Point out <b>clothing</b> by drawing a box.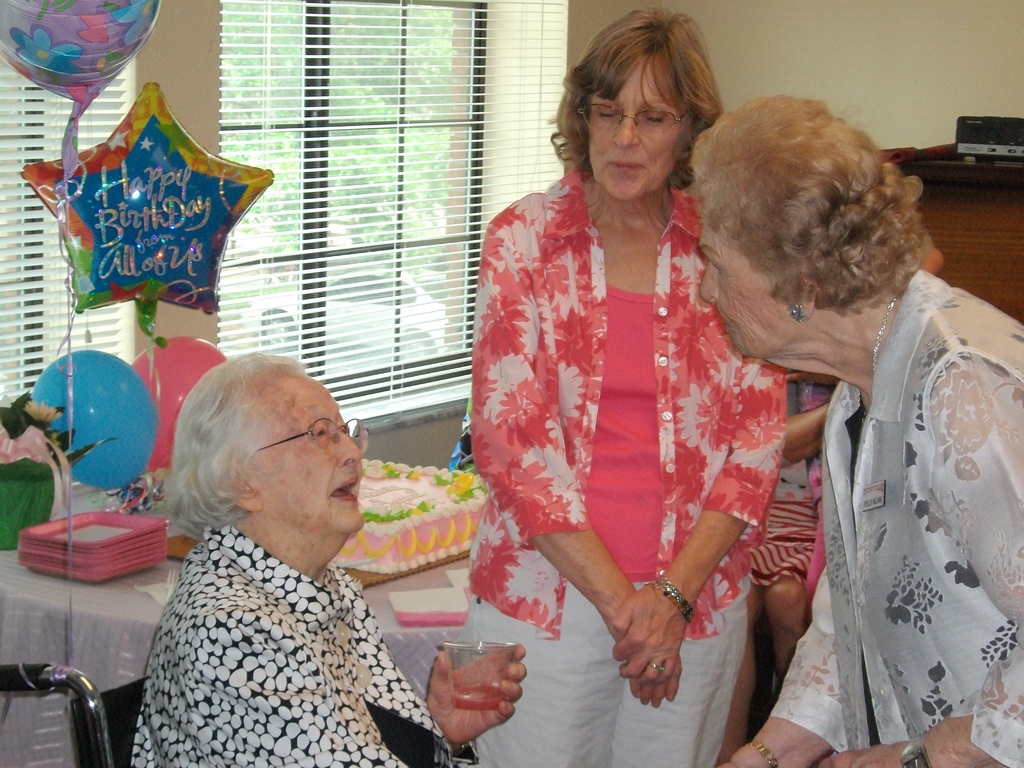
765:248:1023:767.
